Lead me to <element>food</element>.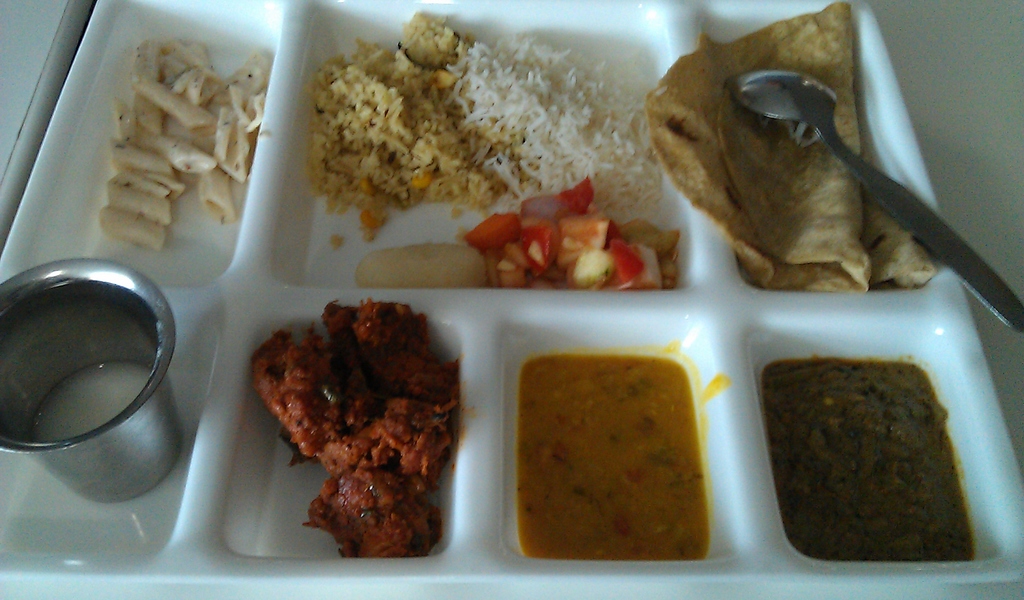
Lead to locate(761, 357, 977, 565).
